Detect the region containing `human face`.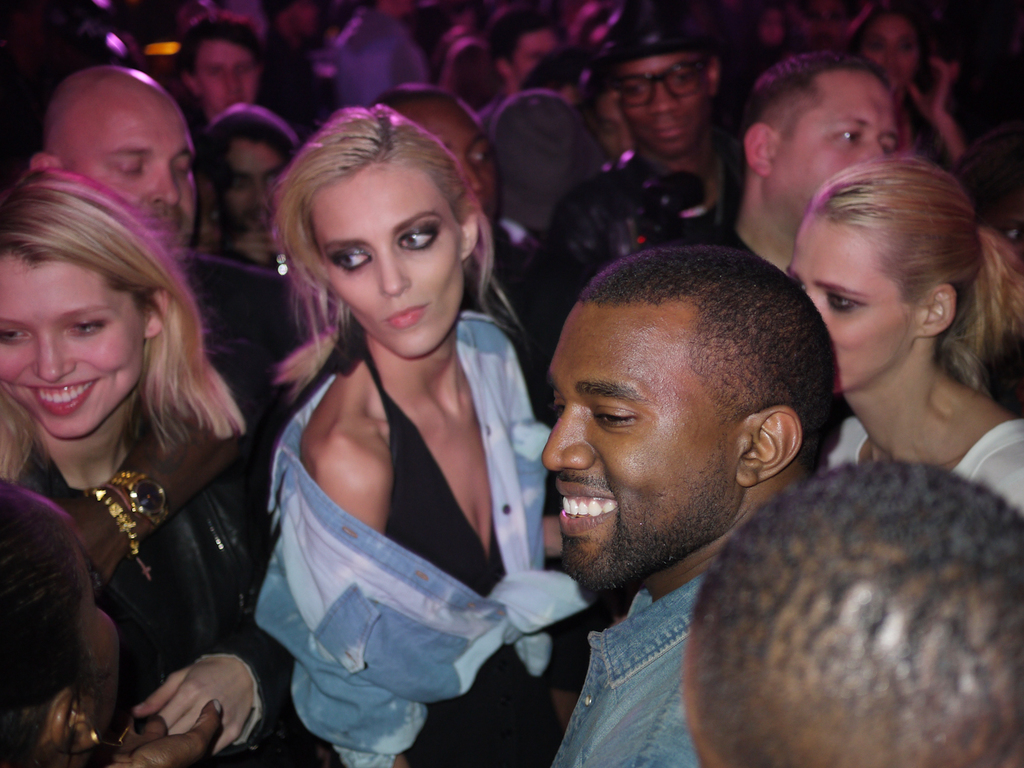
crop(67, 79, 198, 254).
